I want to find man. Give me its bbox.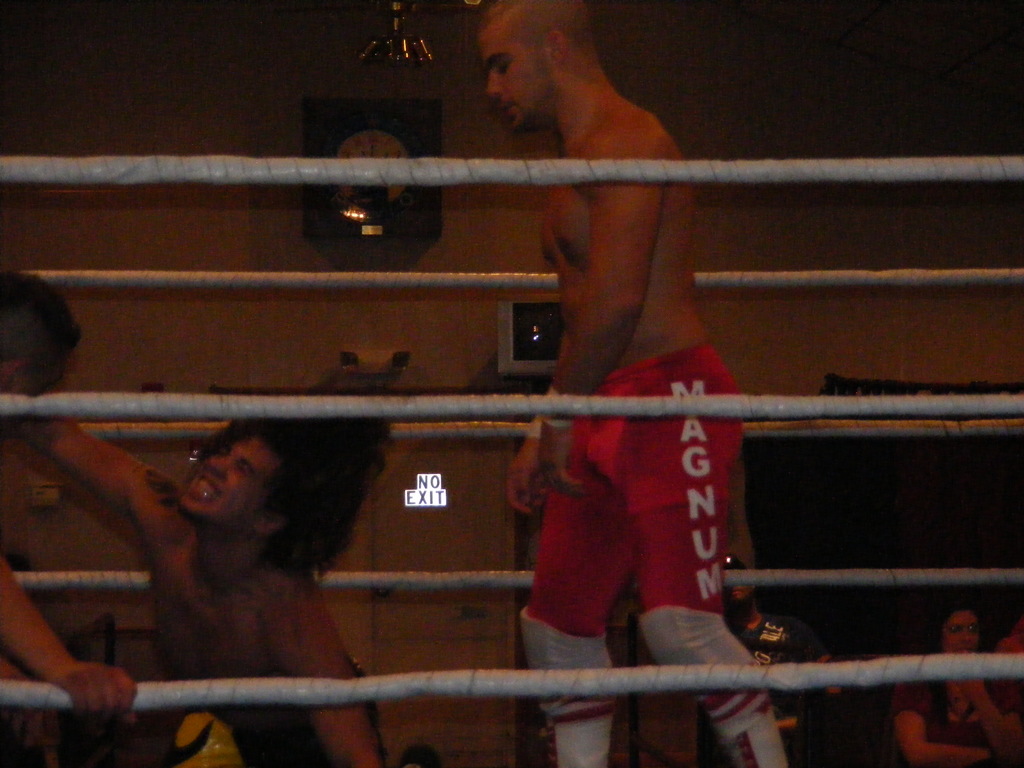
bbox=(0, 267, 154, 767).
